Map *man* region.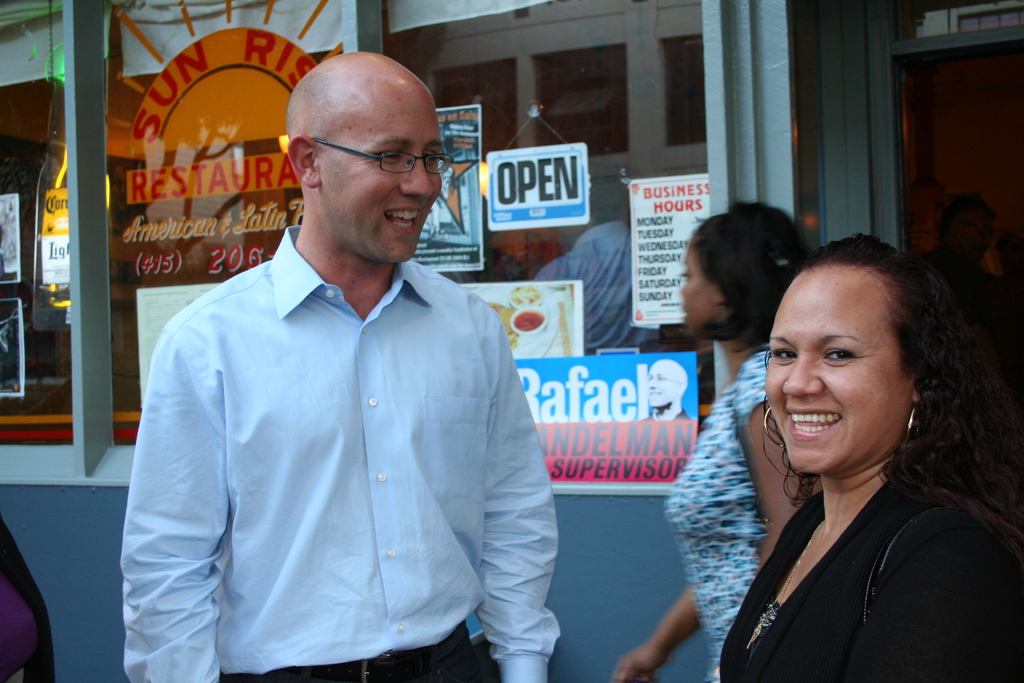
Mapped to bbox(123, 56, 566, 670).
